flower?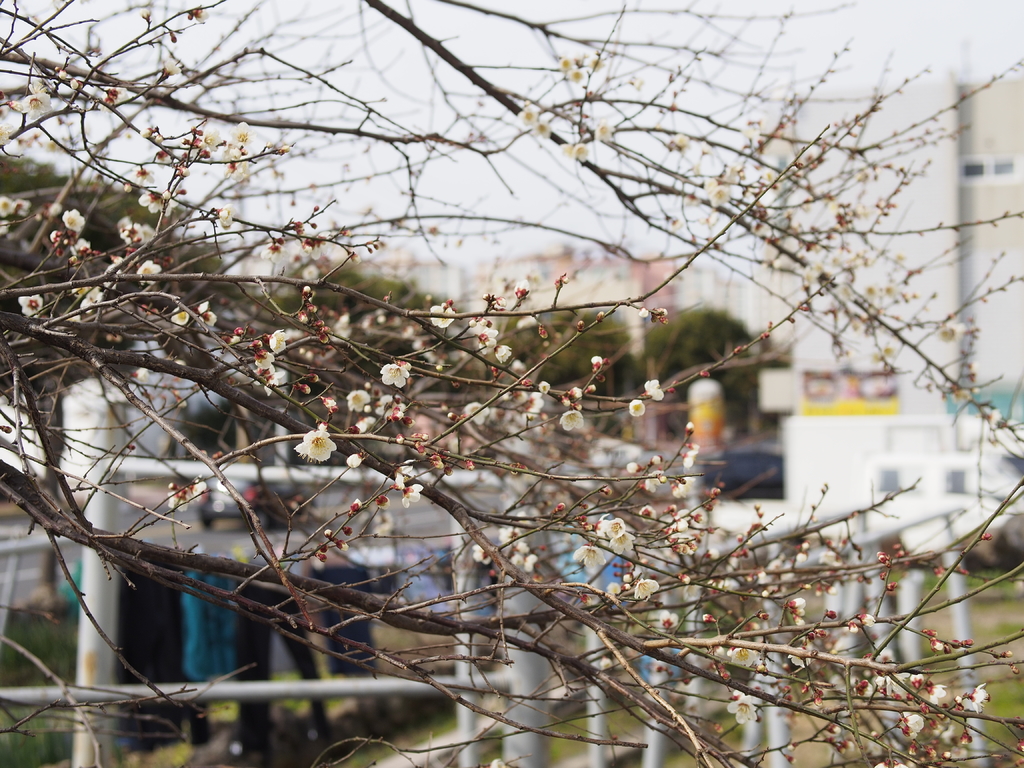
134 259 161 285
